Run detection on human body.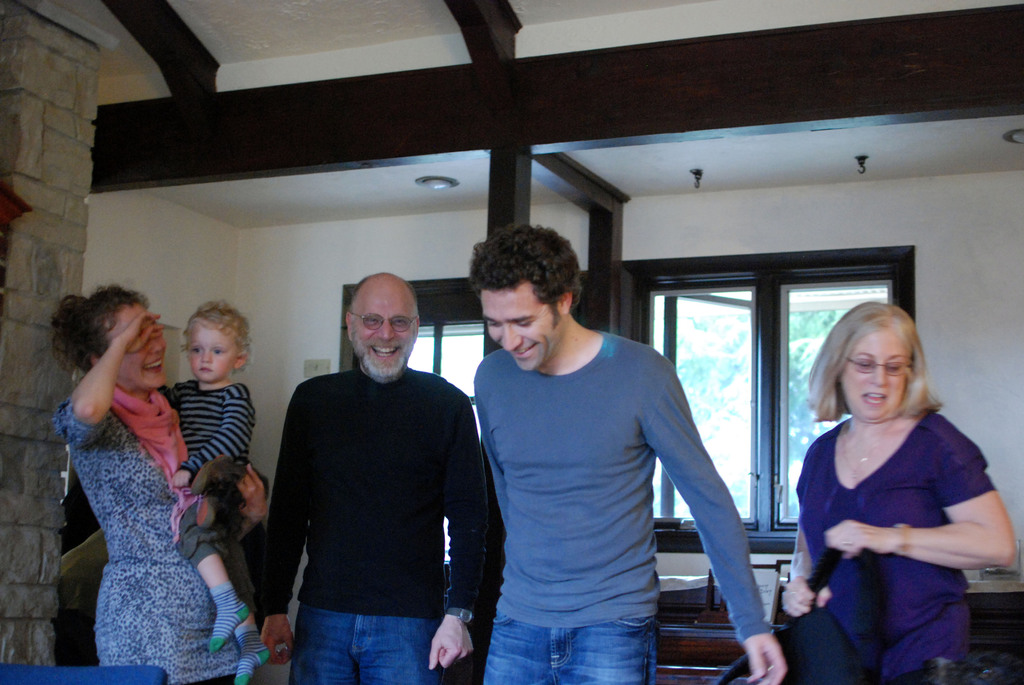
Result: box(265, 280, 486, 679).
